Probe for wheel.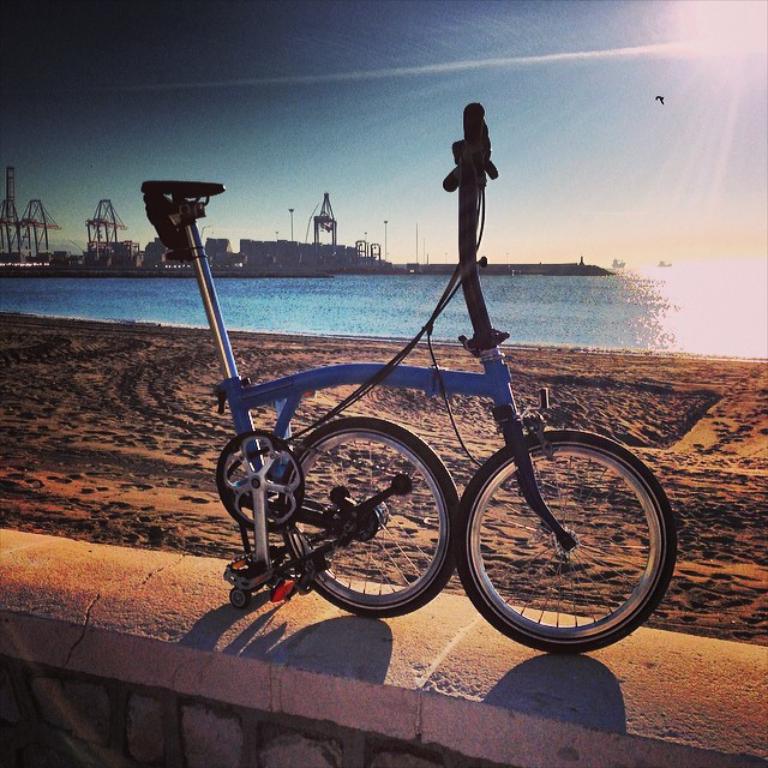
Probe result: 468:425:679:647.
